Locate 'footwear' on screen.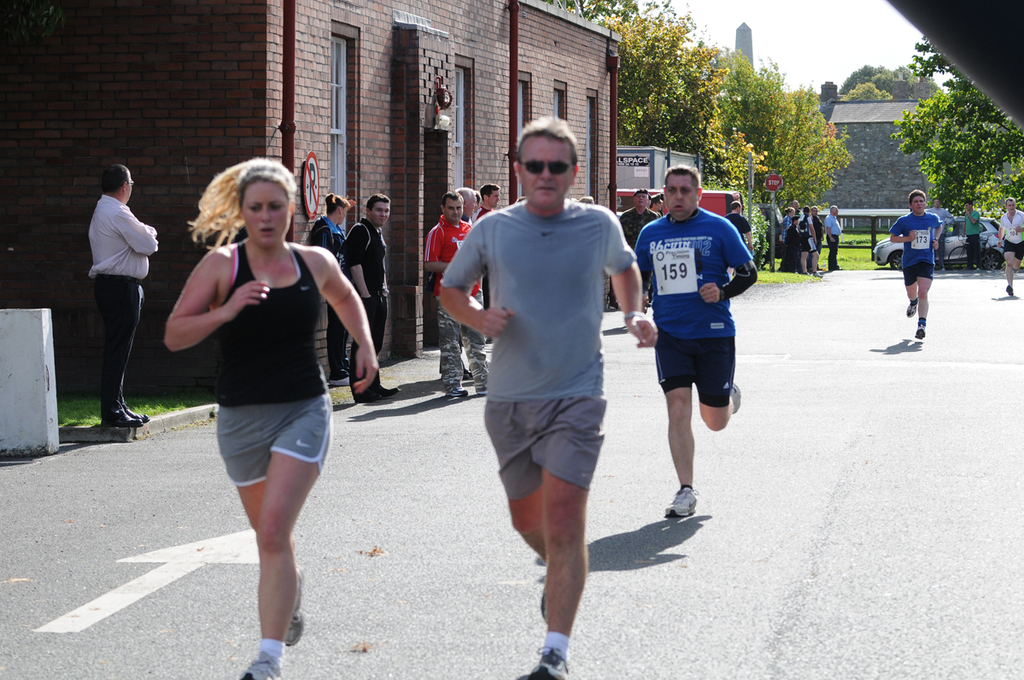
On screen at [1005, 283, 1017, 299].
